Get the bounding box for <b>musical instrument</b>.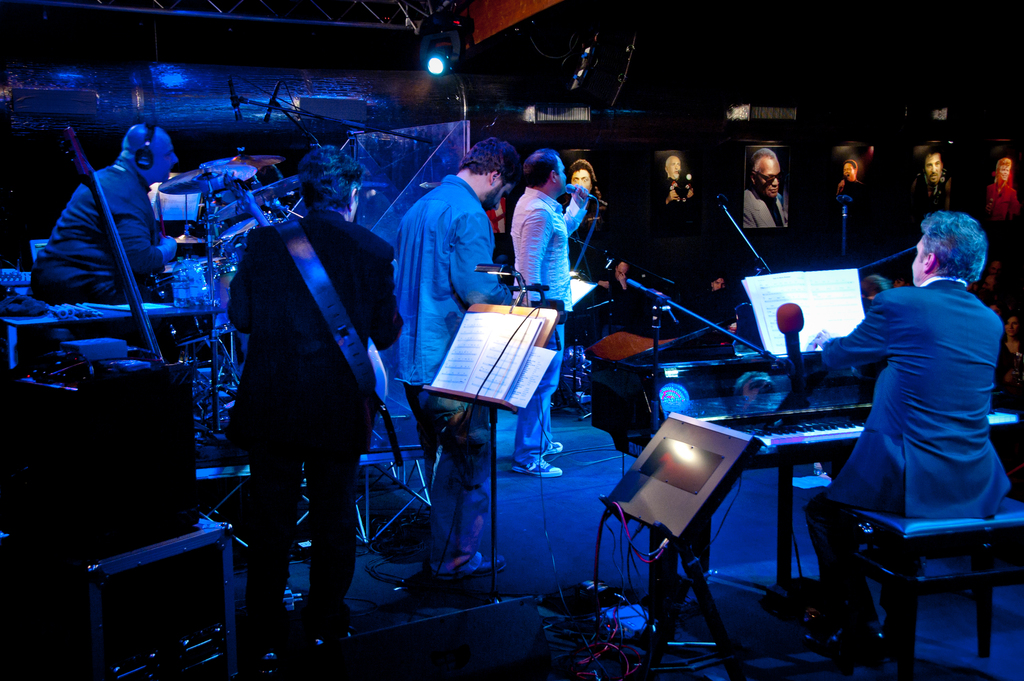
(586,354,1021,632).
